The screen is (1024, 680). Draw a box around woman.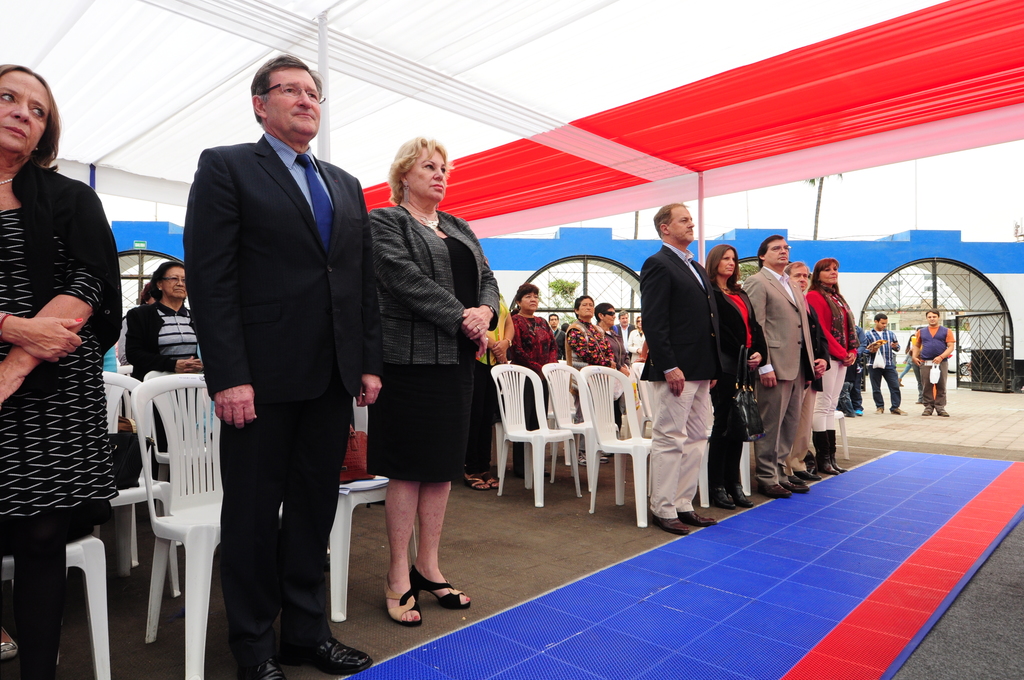
box=[564, 289, 618, 444].
